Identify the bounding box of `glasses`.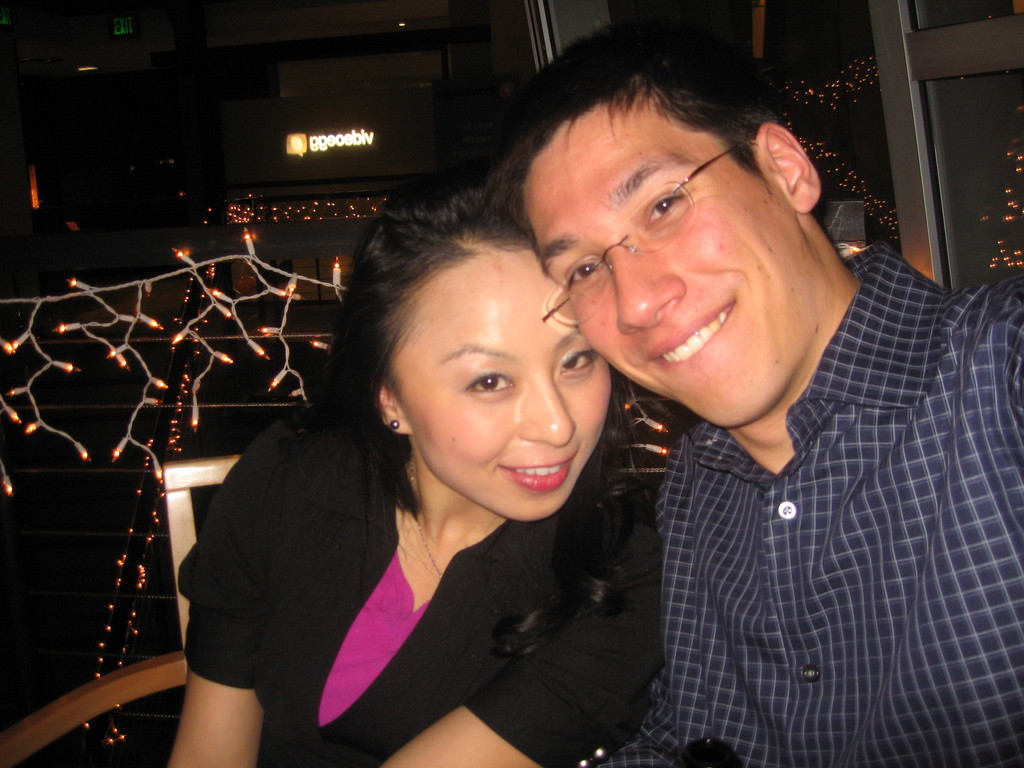
bbox=[541, 142, 746, 330].
